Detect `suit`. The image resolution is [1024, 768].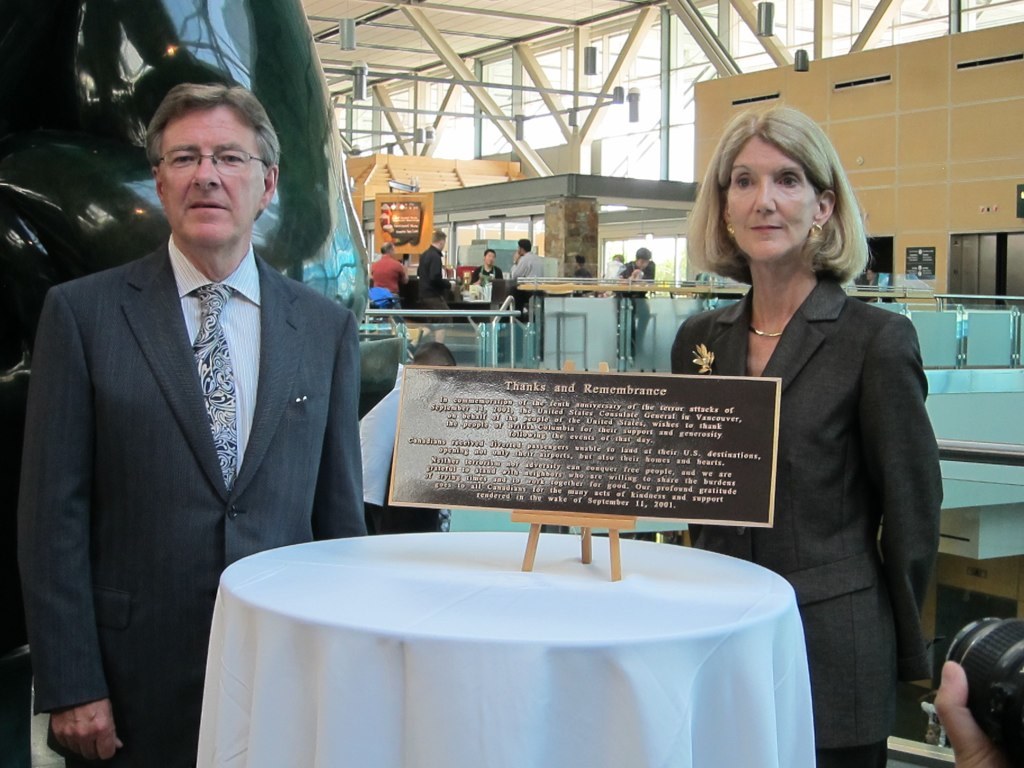
detection(20, 242, 366, 767).
